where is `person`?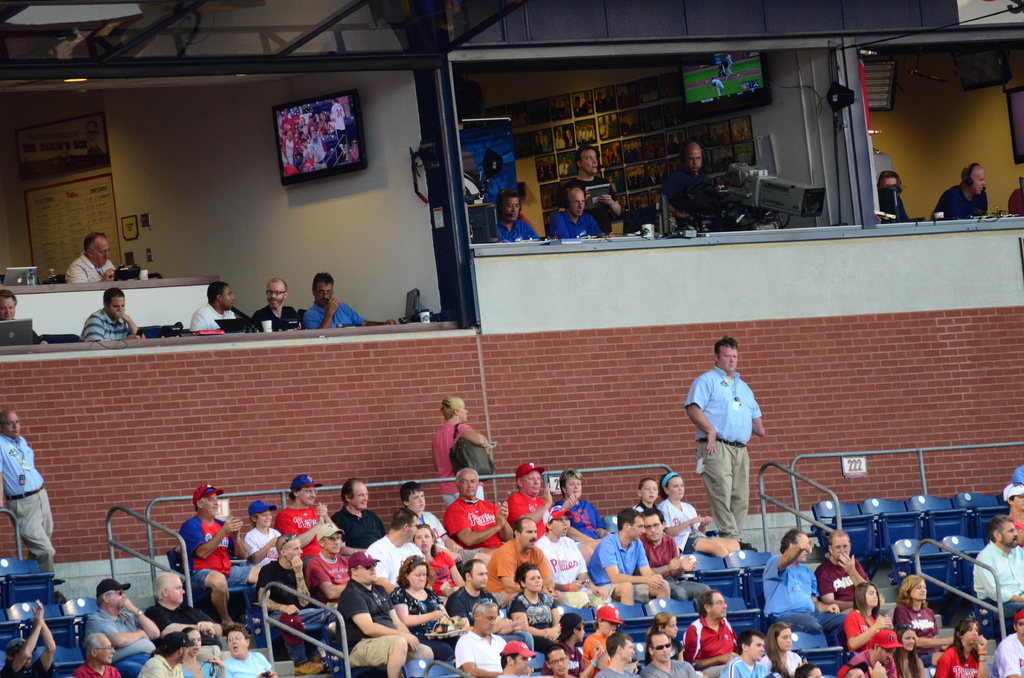
{"x1": 1007, "y1": 484, "x2": 1023, "y2": 549}.
